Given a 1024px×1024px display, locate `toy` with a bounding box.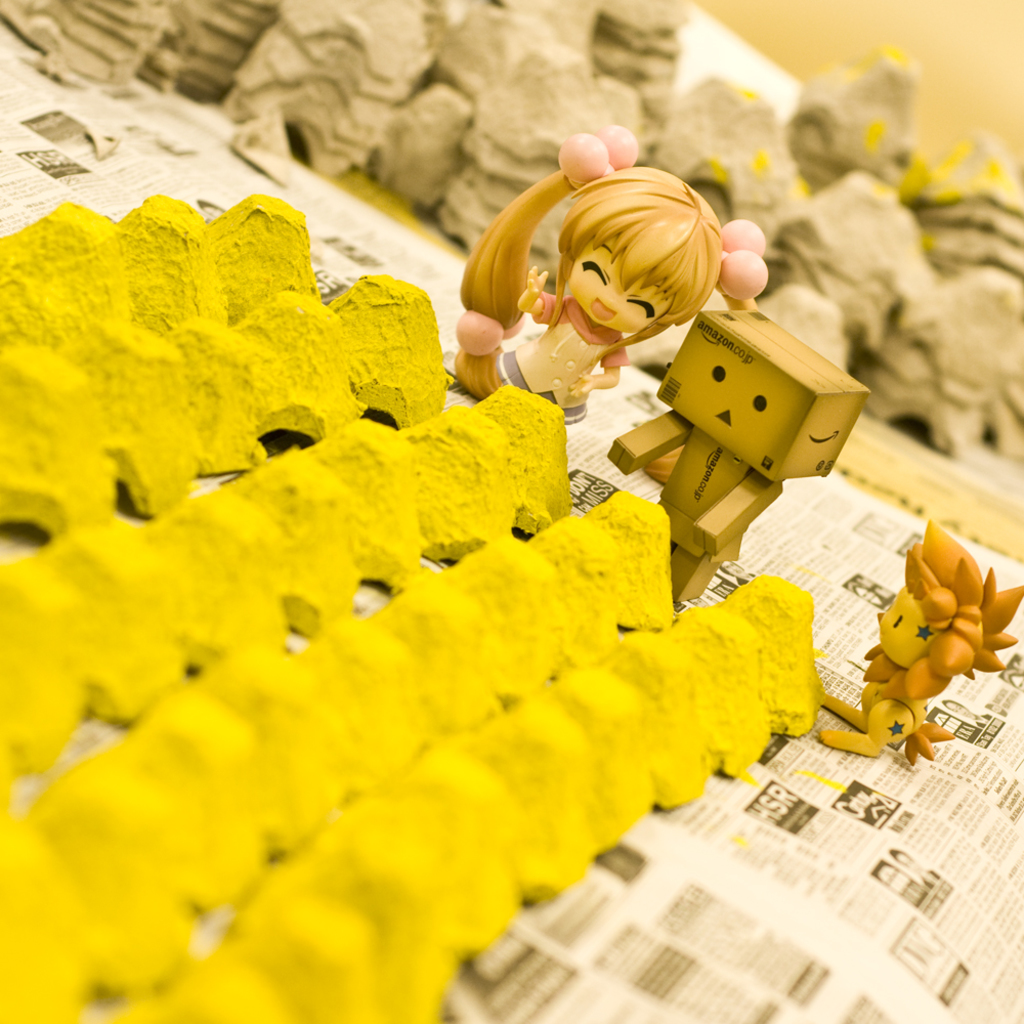
Located: bbox=(830, 520, 995, 756).
